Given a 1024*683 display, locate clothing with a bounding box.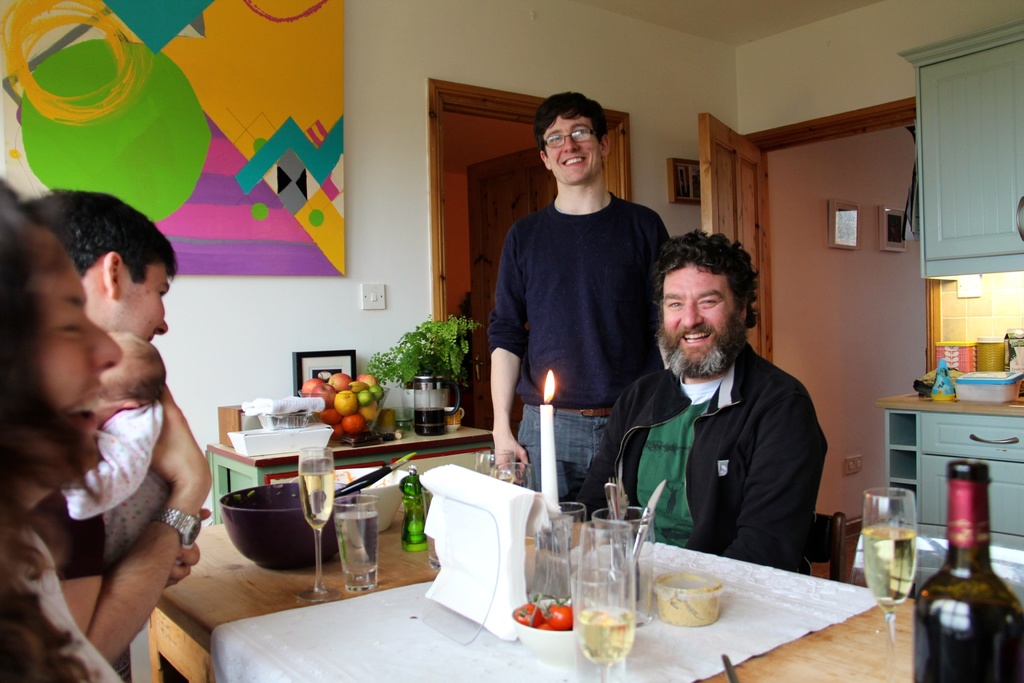
Located: region(497, 152, 667, 442).
